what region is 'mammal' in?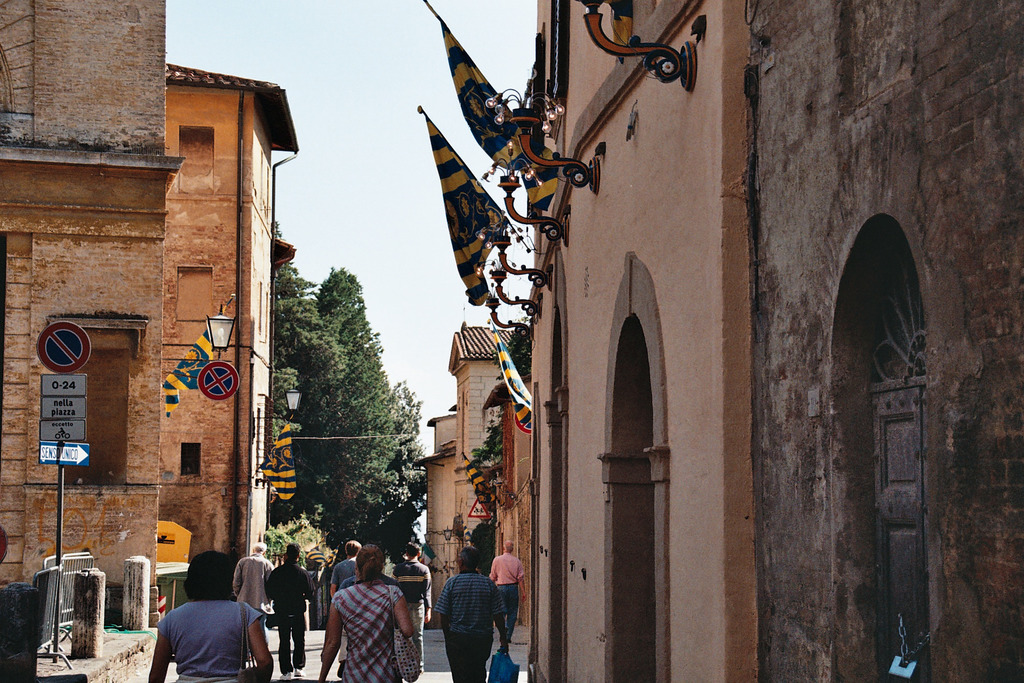
{"x1": 141, "y1": 559, "x2": 266, "y2": 679}.
